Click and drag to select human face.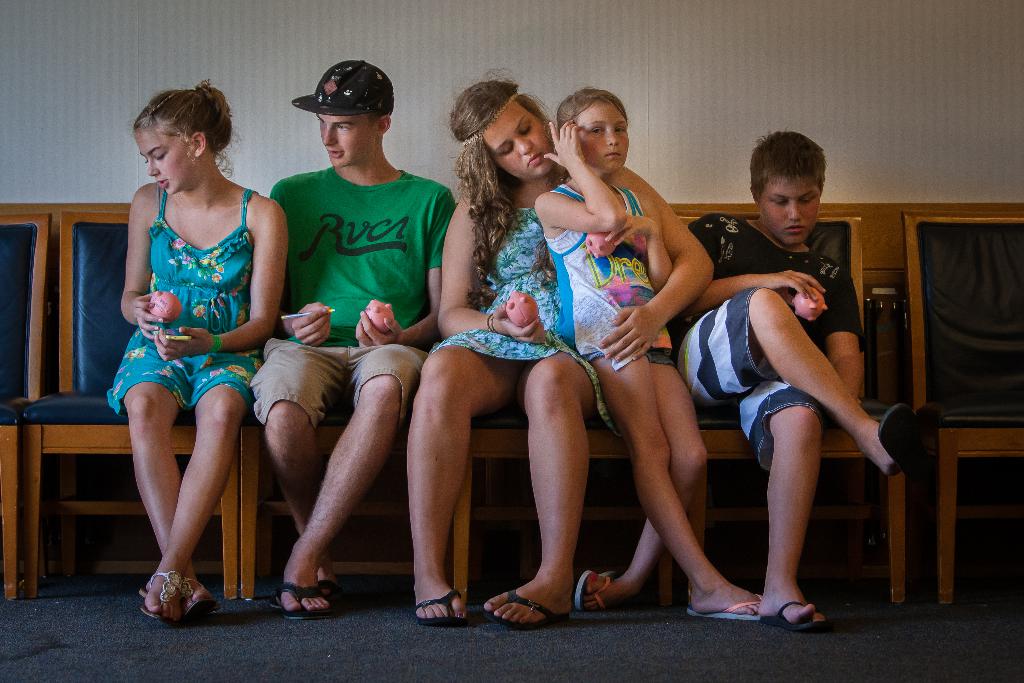
Selection: 482, 100, 547, 177.
